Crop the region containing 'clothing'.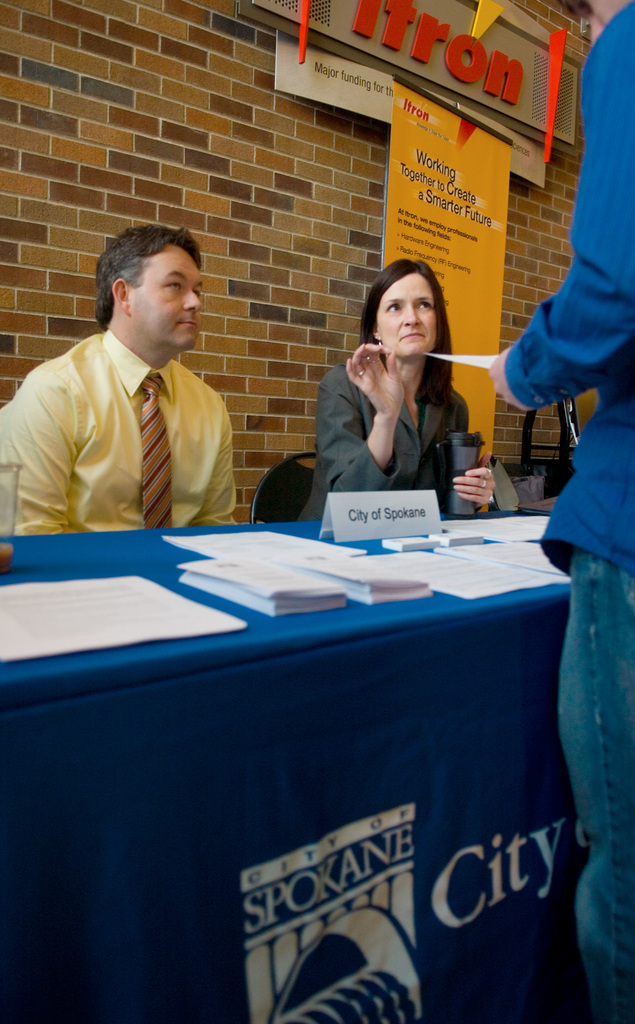
Crop region: bbox=(291, 349, 472, 522).
